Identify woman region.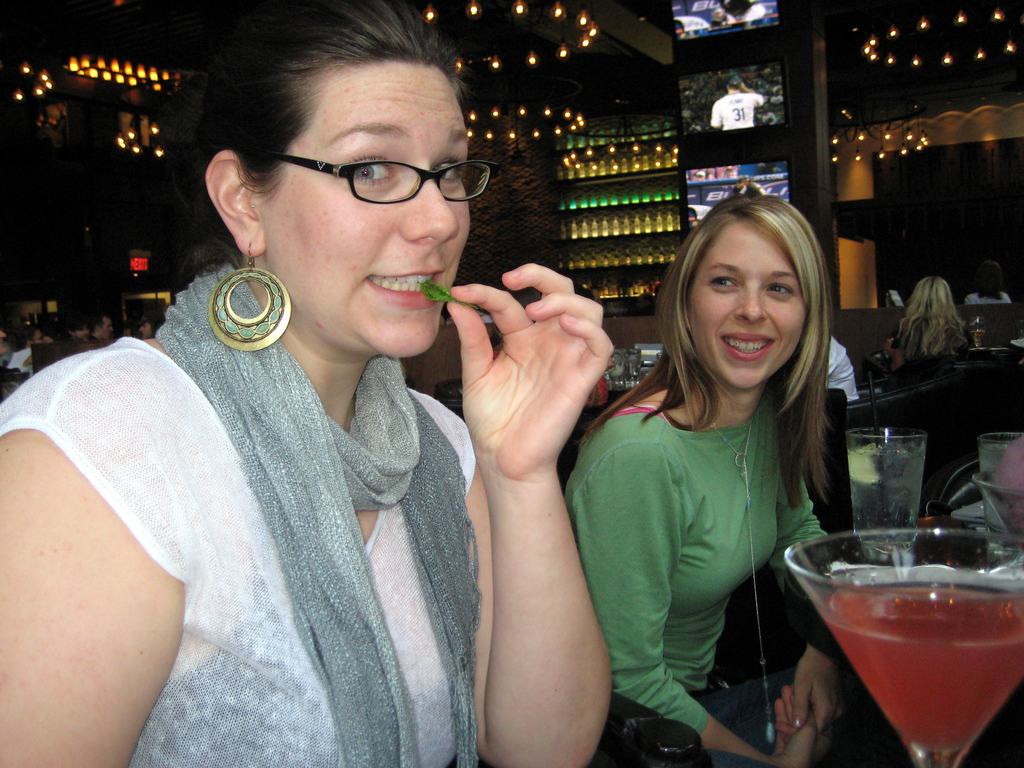
Region: left=569, top=195, right=874, bottom=753.
